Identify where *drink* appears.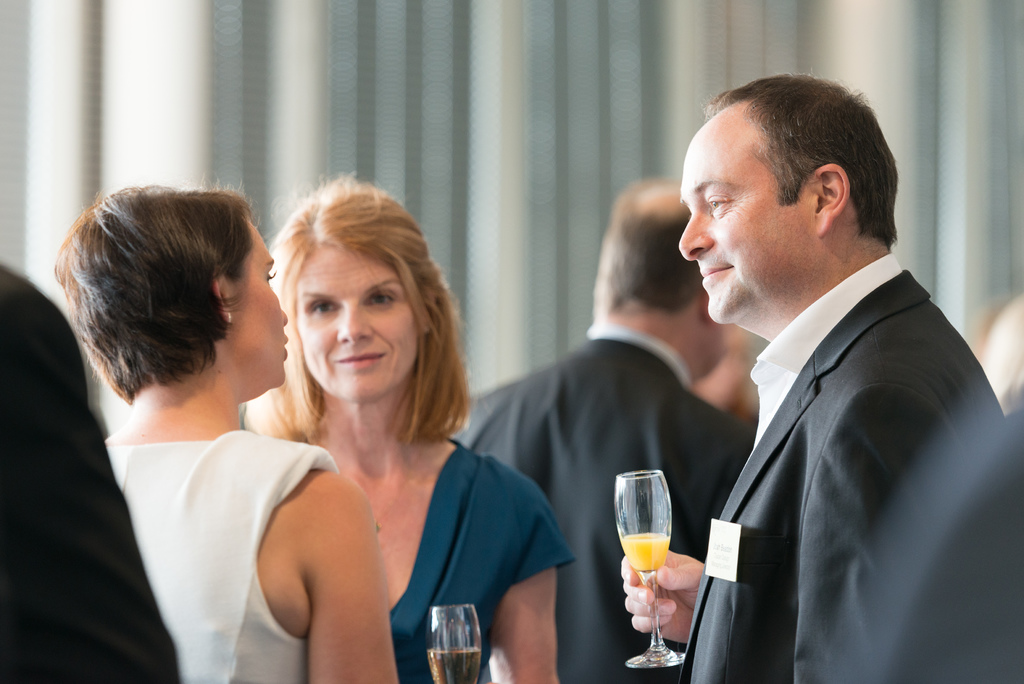
Appears at 607:478:685:606.
